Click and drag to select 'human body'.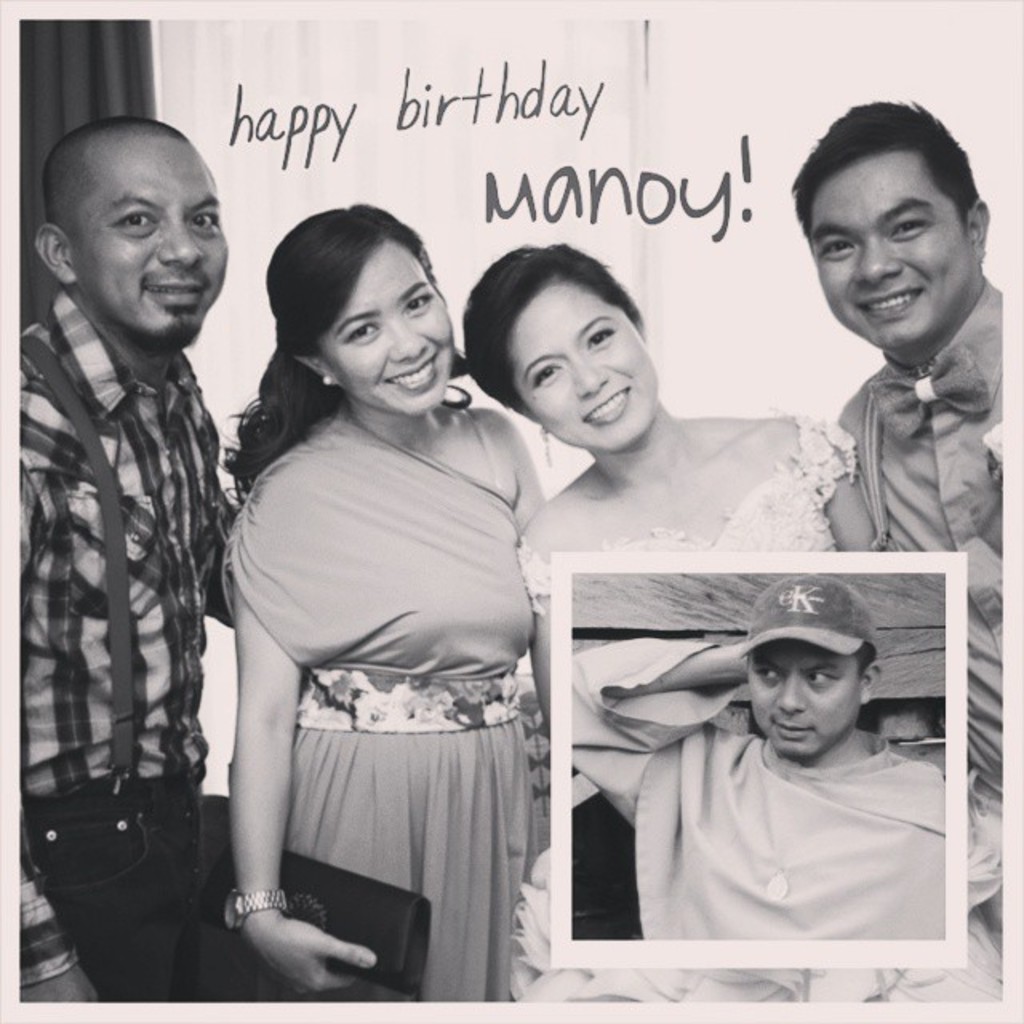
Selection: l=789, t=106, r=1005, b=792.
